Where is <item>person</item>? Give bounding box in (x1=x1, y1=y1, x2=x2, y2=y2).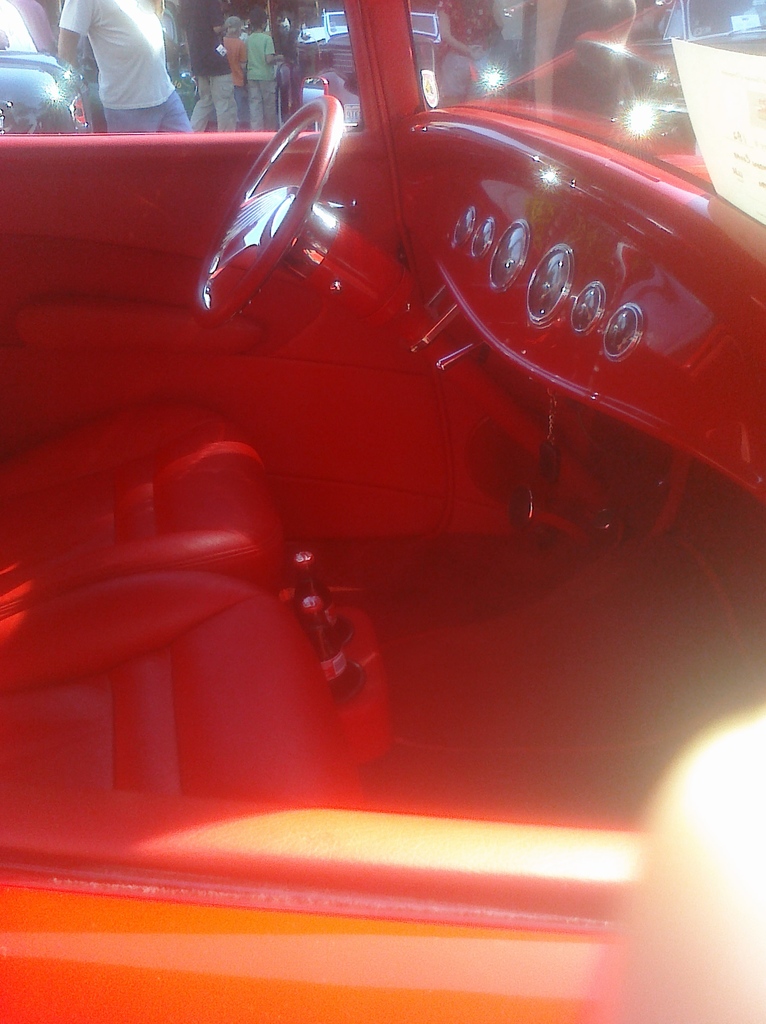
(x1=58, y1=0, x2=207, y2=140).
